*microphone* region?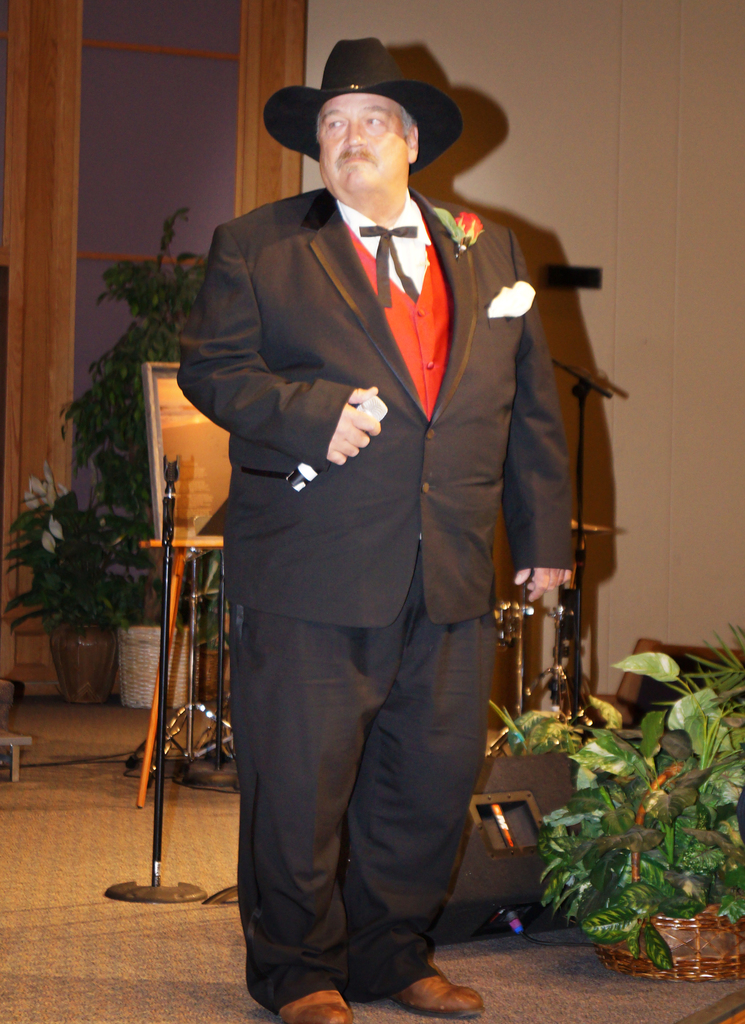
286, 394, 389, 492
